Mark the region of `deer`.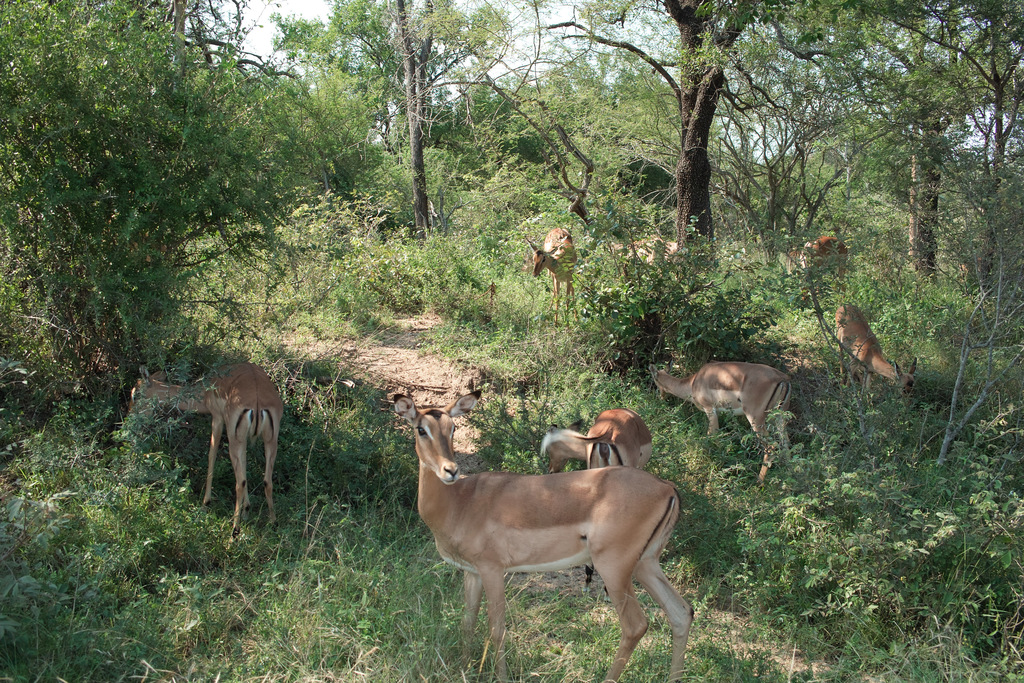
Region: select_region(129, 364, 283, 545).
